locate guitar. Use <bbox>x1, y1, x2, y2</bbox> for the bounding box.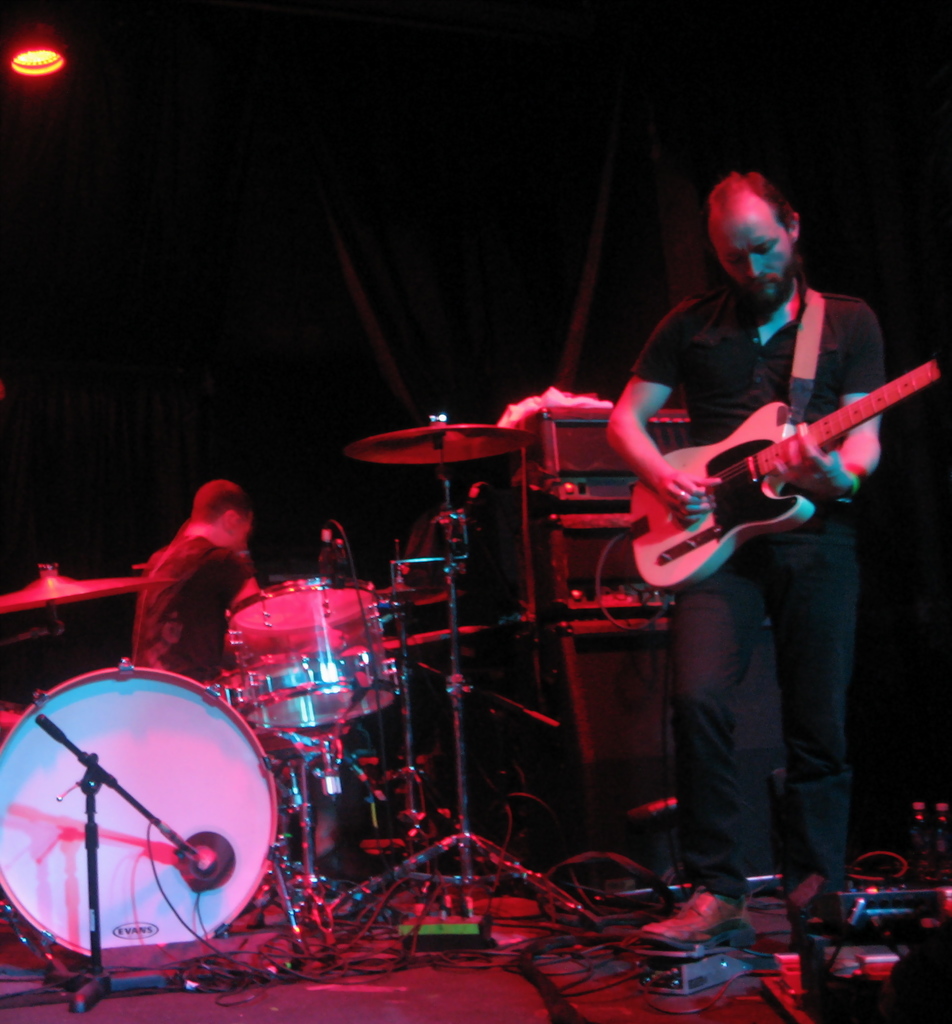
<bbox>590, 332, 951, 593</bbox>.
